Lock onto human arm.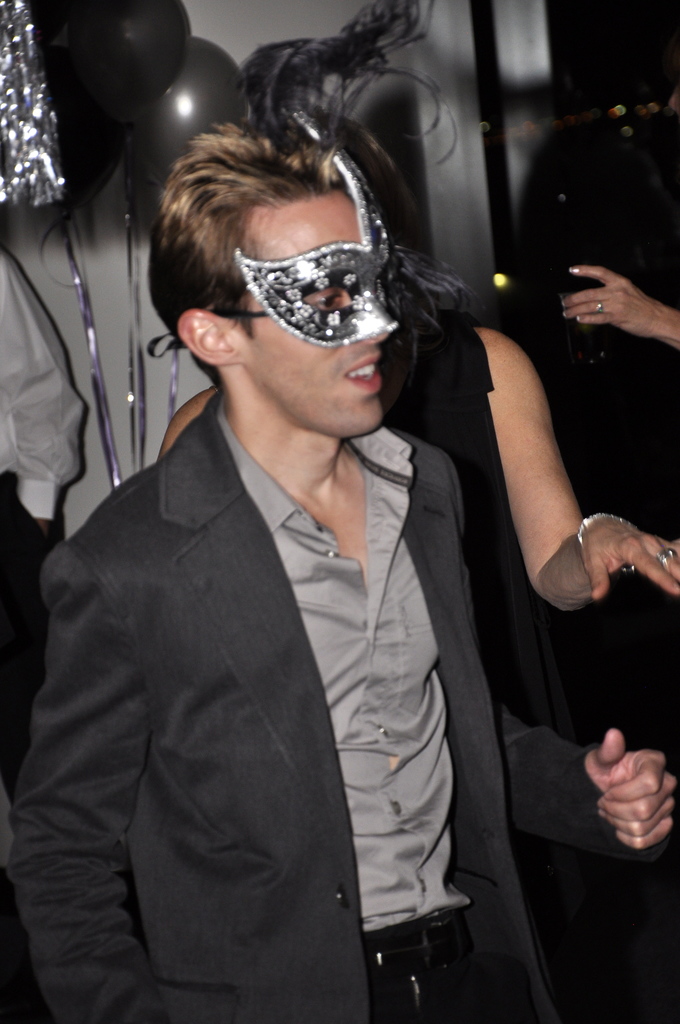
Locked: 501 707 675 874.
